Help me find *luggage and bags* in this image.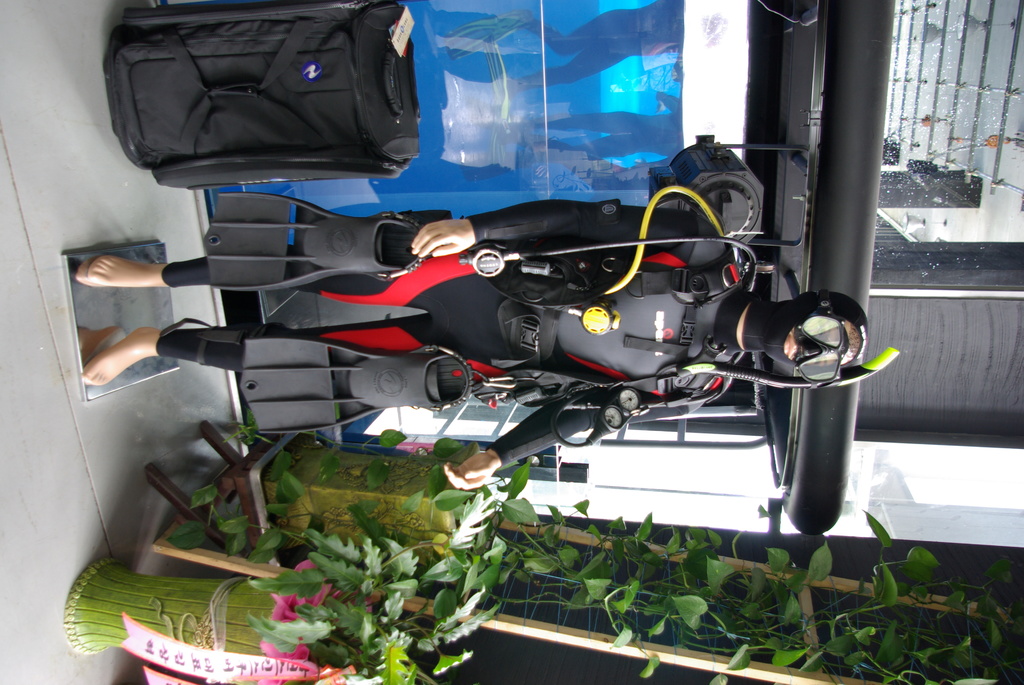
Found it: 472/251/754/455.
